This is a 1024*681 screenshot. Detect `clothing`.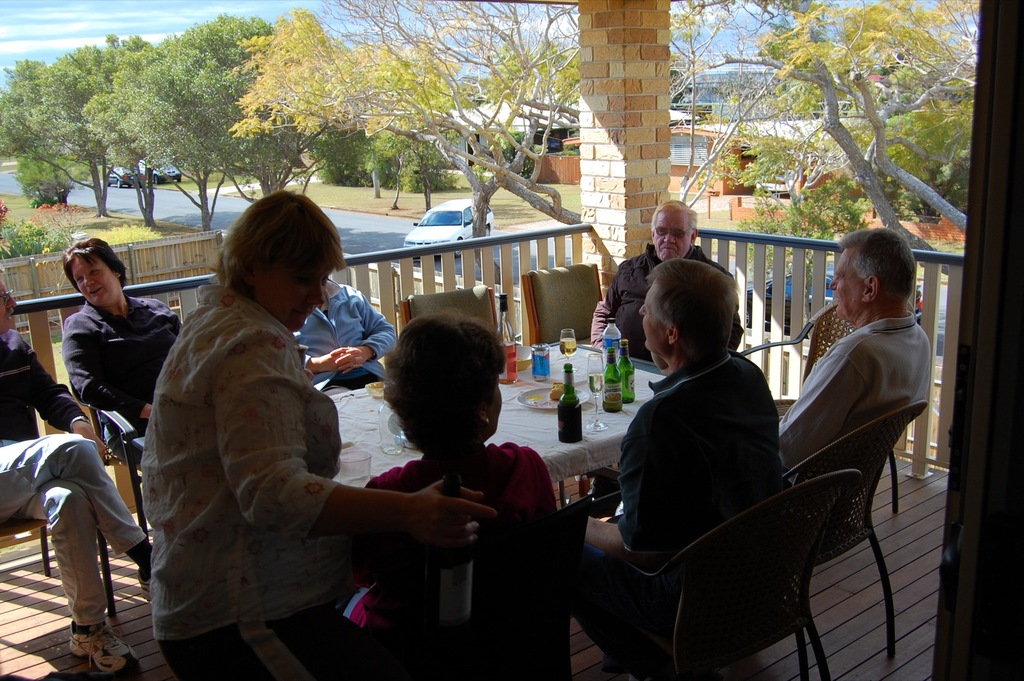
(left=344, top=449, right=554, bottom=663).
